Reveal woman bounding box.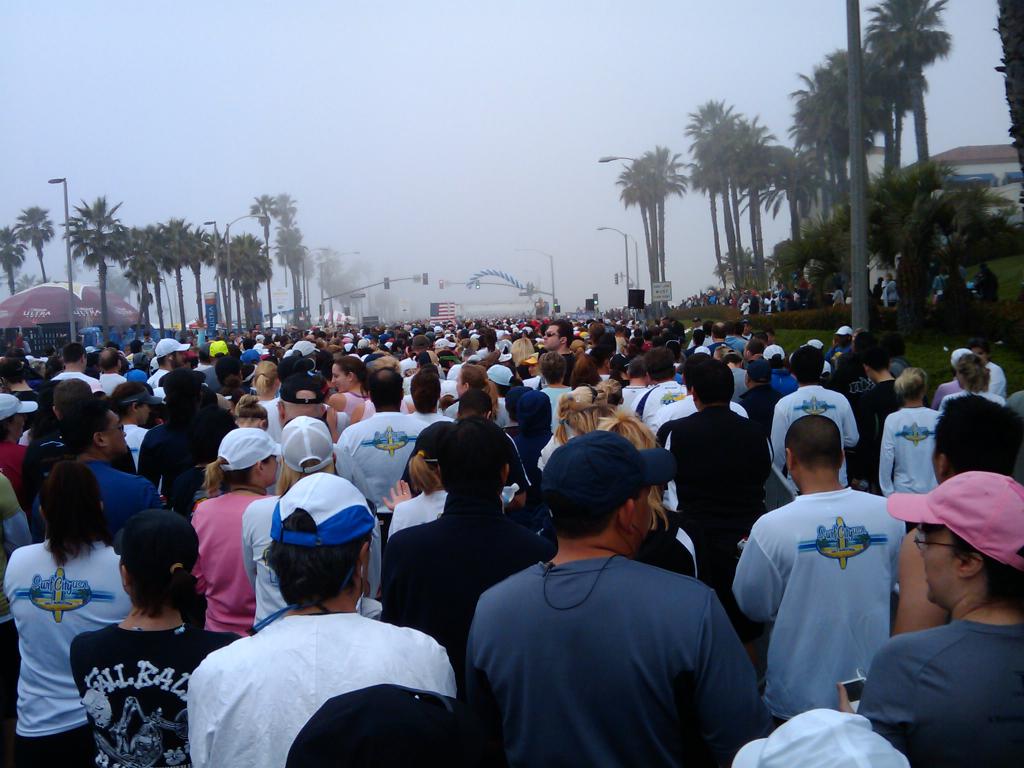
Revealed: (left=188, top=426, right=287, bottom=632).
